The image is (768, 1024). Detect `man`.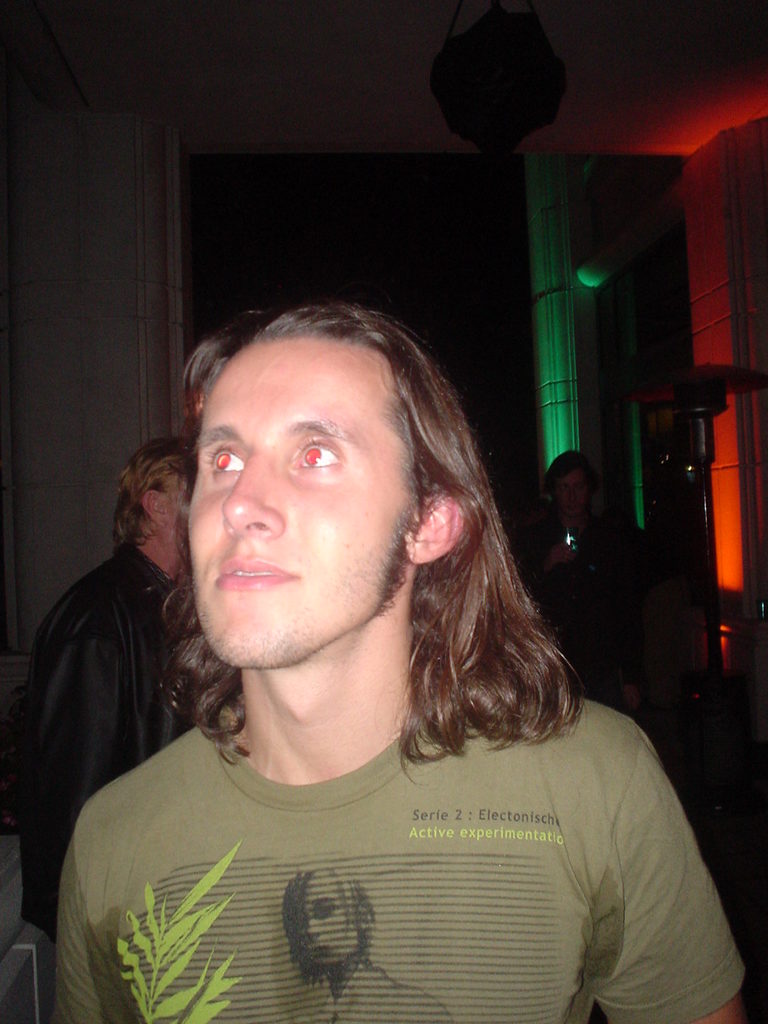
Detection: box=[24, 283, 724, 1007].
